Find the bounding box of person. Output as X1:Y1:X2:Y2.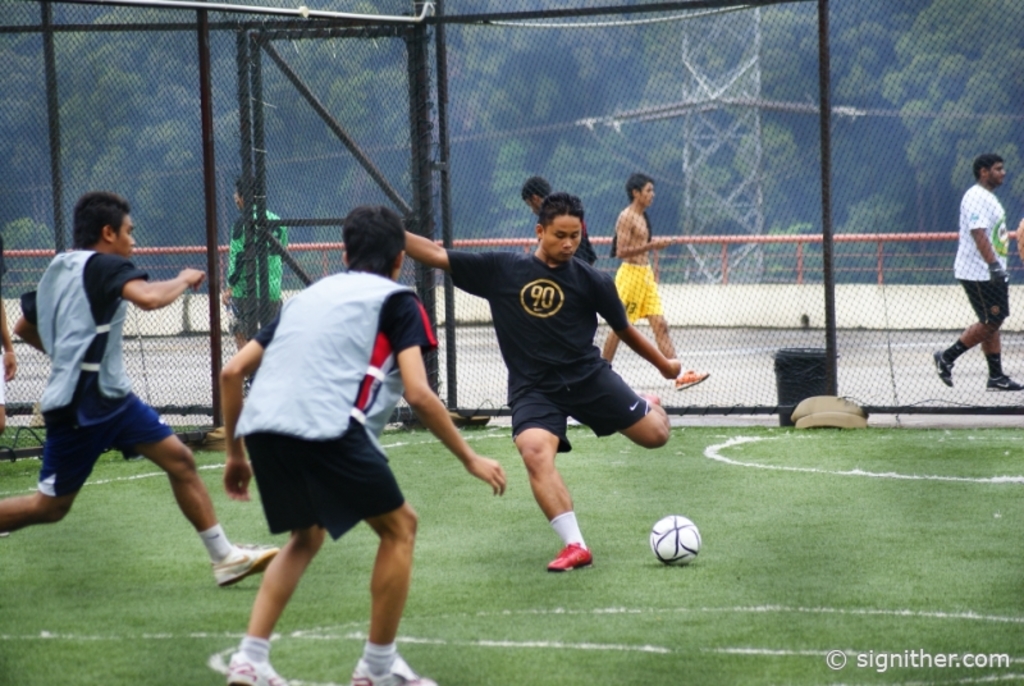
431:186:673:575.
